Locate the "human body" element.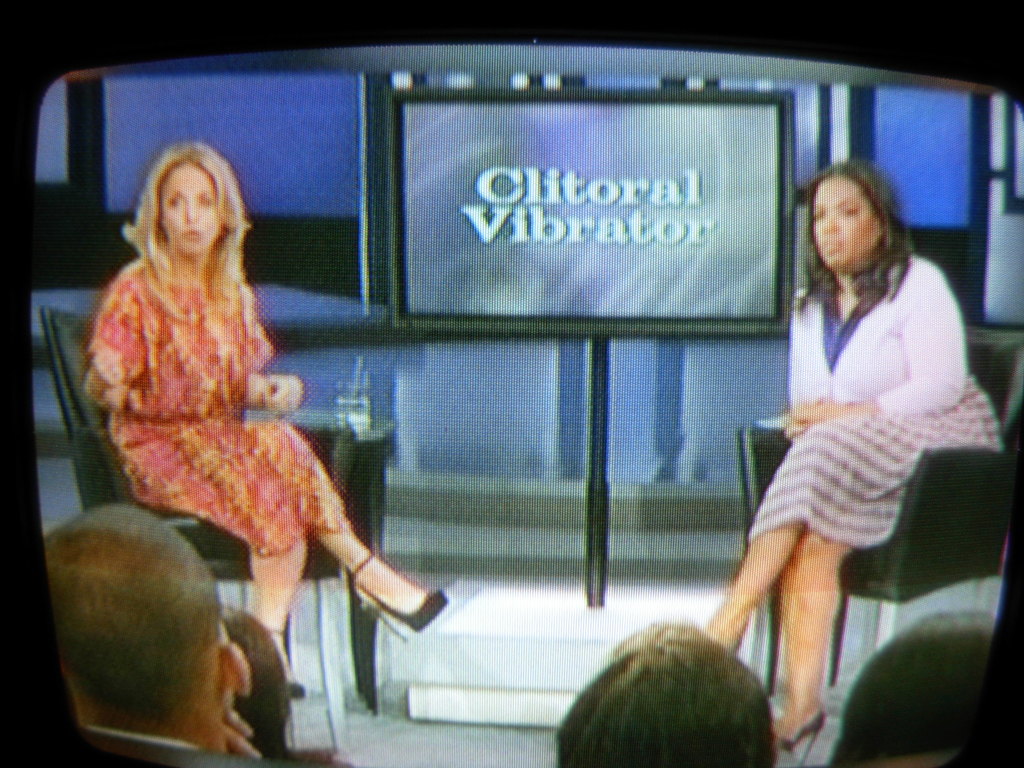
Element bbox: (x1=81, y1=124, x2=394, y2=724).
